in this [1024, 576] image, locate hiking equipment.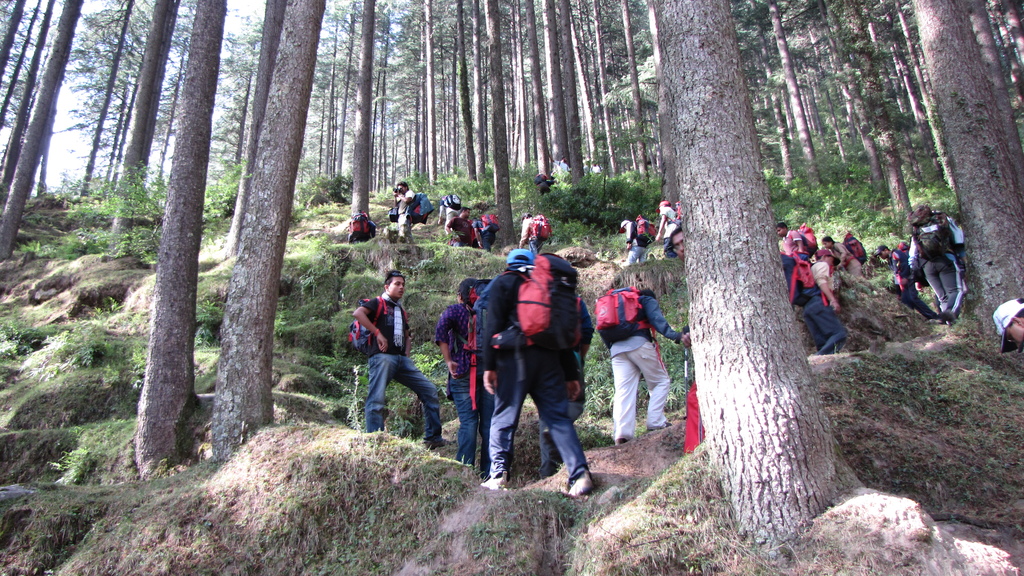
Bounding box: detection(888, 241, 910, 273).
